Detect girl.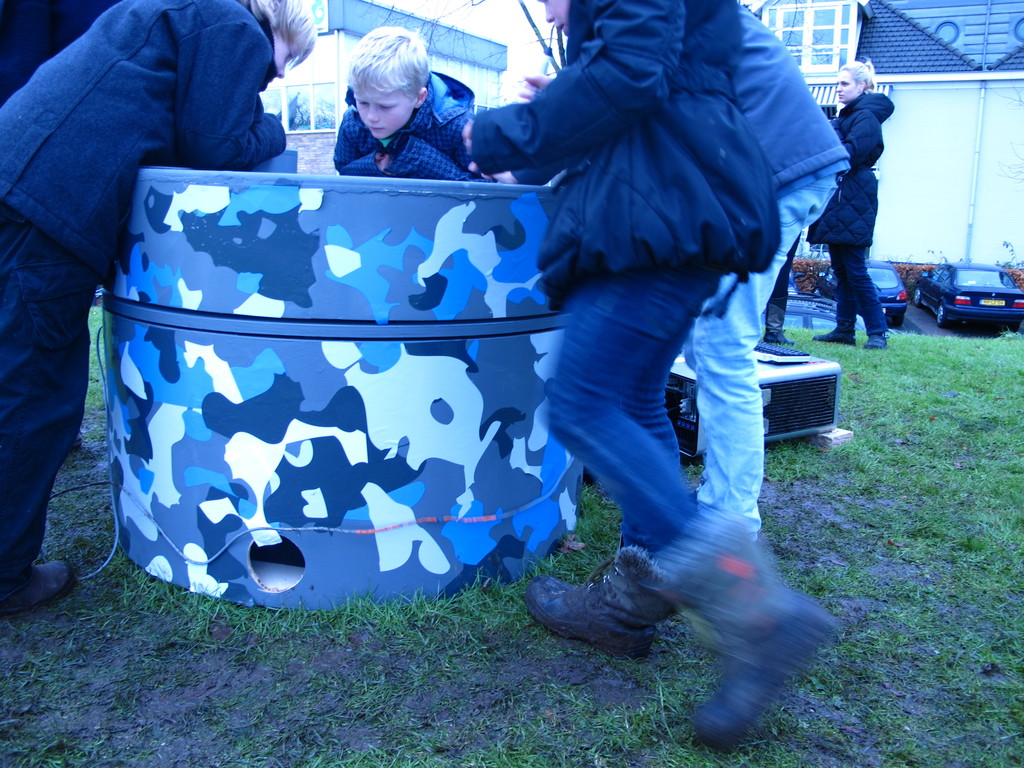
Detected at (x1=333, y1=29, x2=493, y2=179).
